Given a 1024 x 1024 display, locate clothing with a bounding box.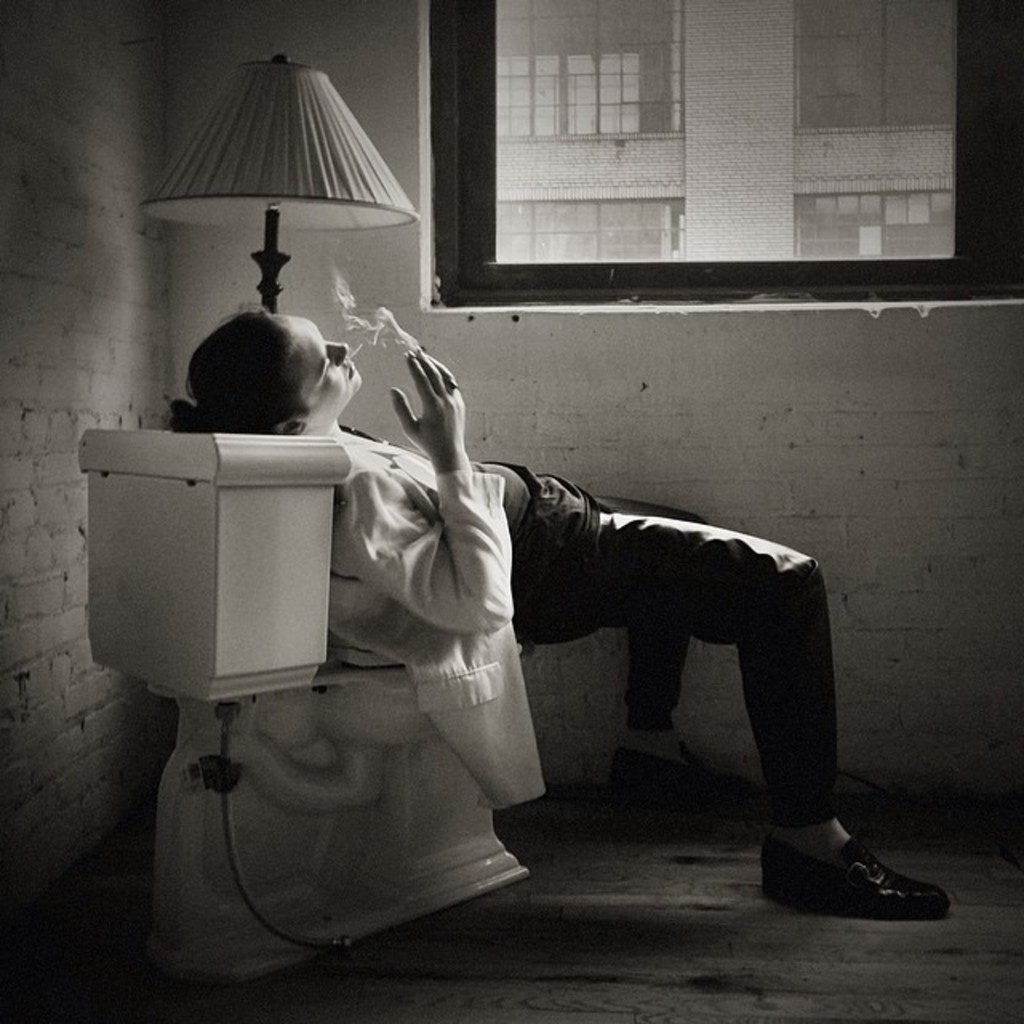
Located: rect(328, 413, 858, 826).
